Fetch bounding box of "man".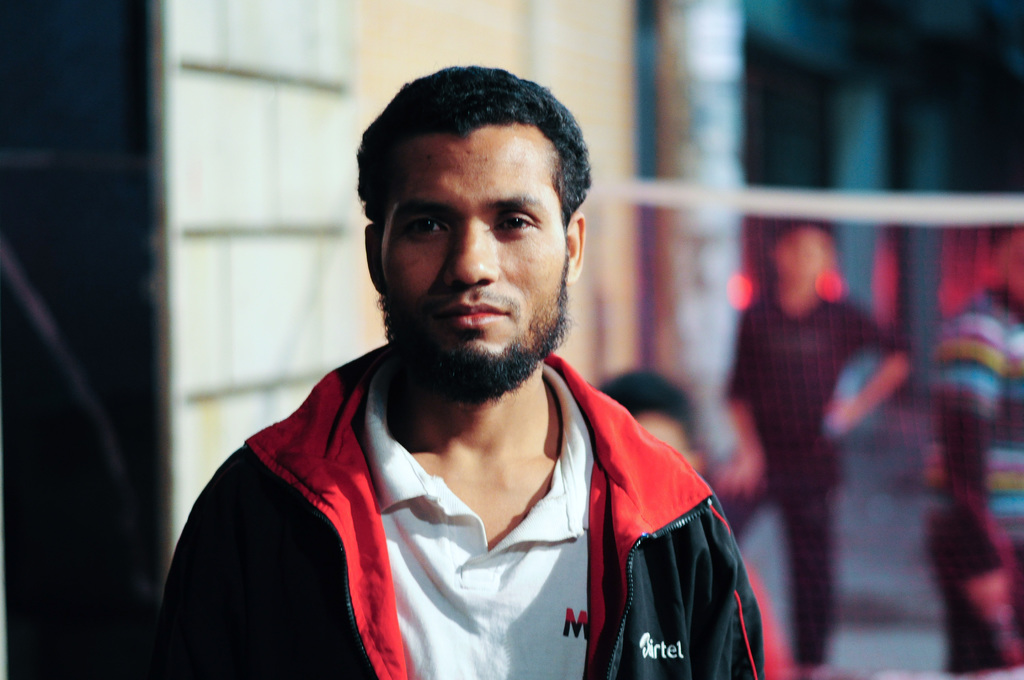
Bbox: {"left": 143, "top": 79, "right": 771, "bottom": 664}.
